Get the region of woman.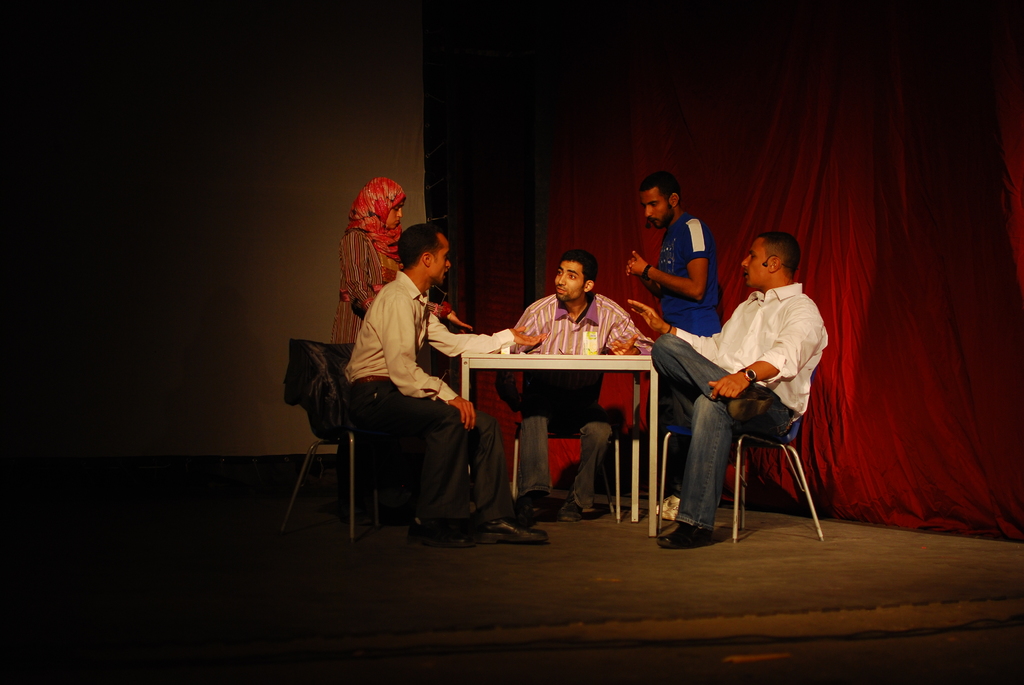
[332, 178, 479, 367].
